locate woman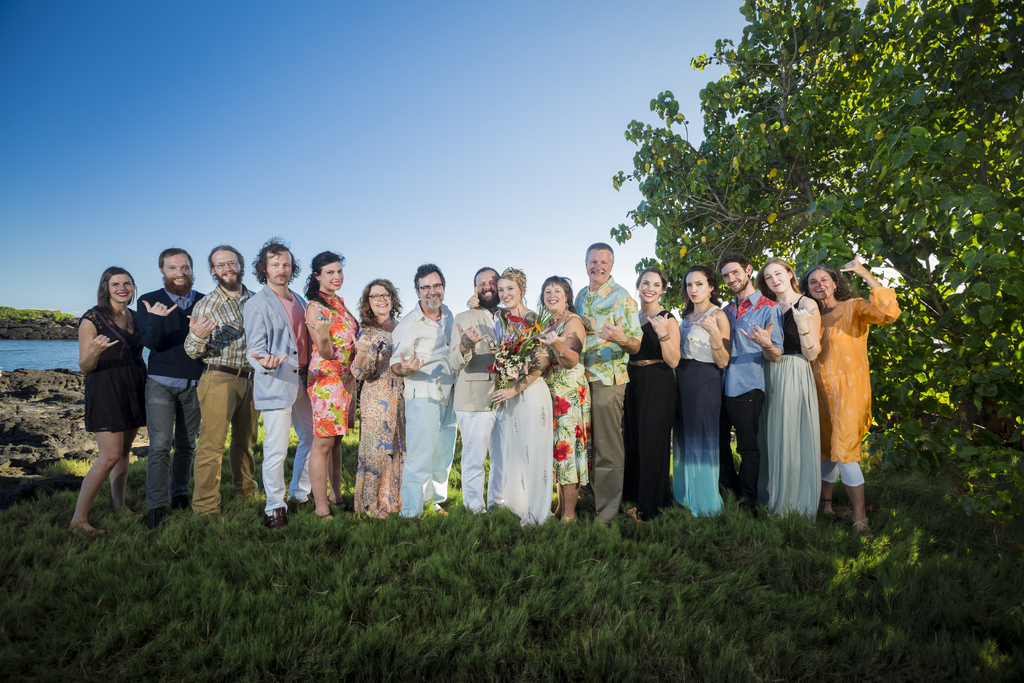
797/253/905/550
